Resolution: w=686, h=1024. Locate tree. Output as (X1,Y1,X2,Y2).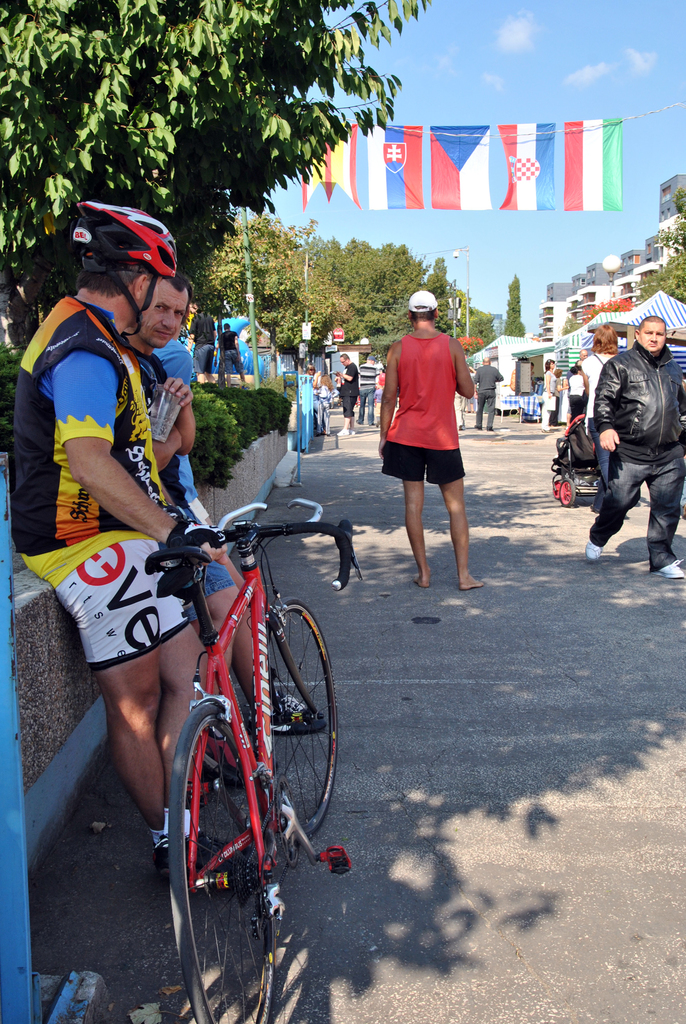
(631,186,685,307).
